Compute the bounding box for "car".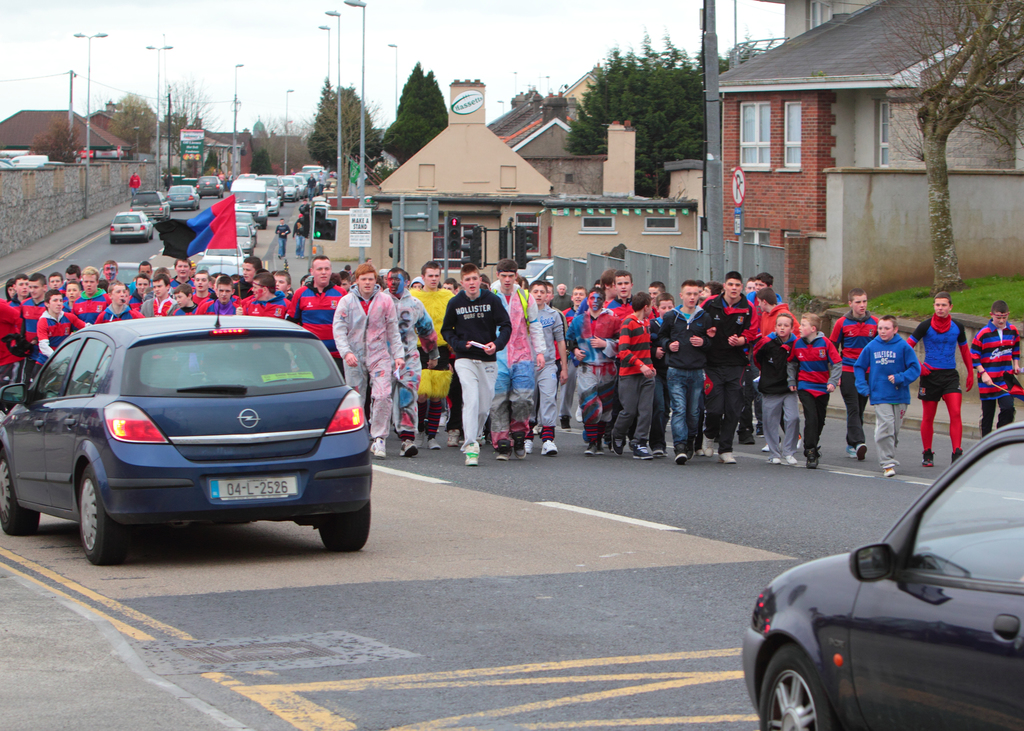
x1=237 y1=226 x2=252 y2=256.
